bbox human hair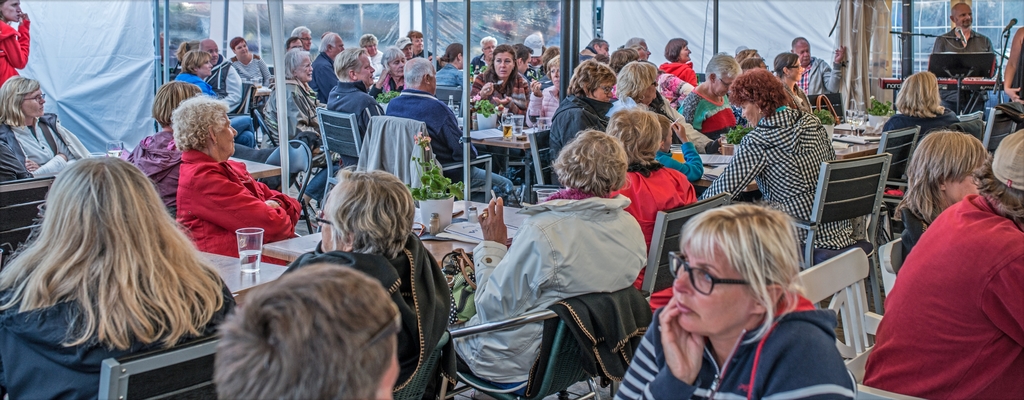
<bbox>541, 45, 560, 67</bbox>
